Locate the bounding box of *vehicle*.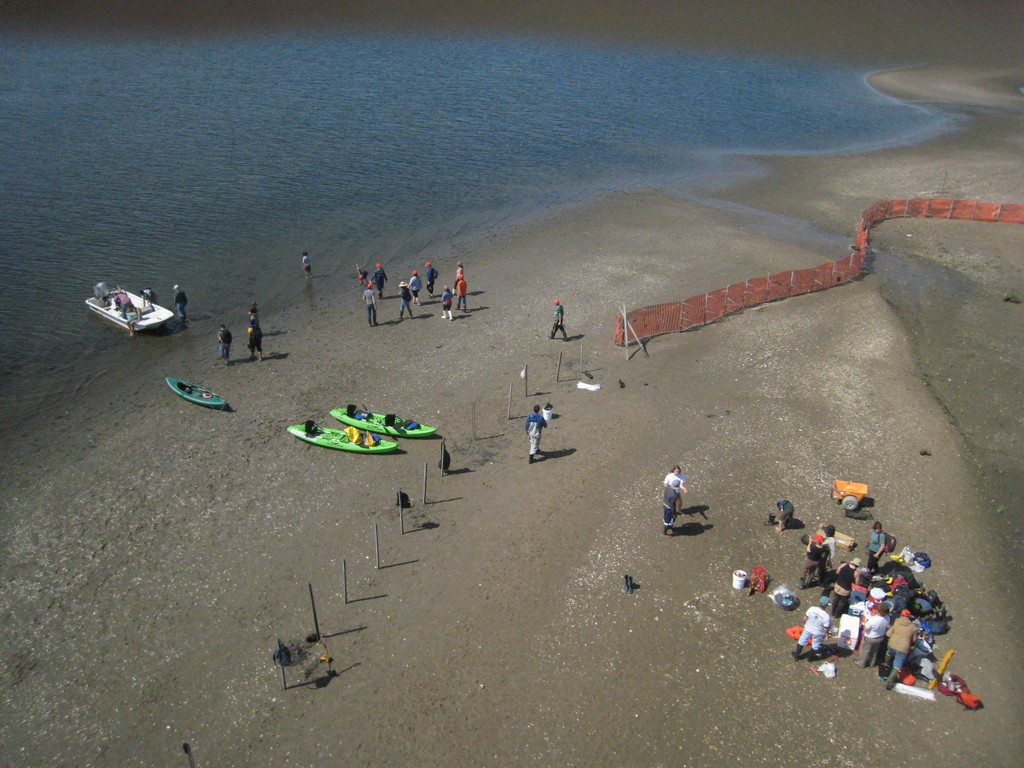
Bounding box: BBox(80, 271, 180, 340).
